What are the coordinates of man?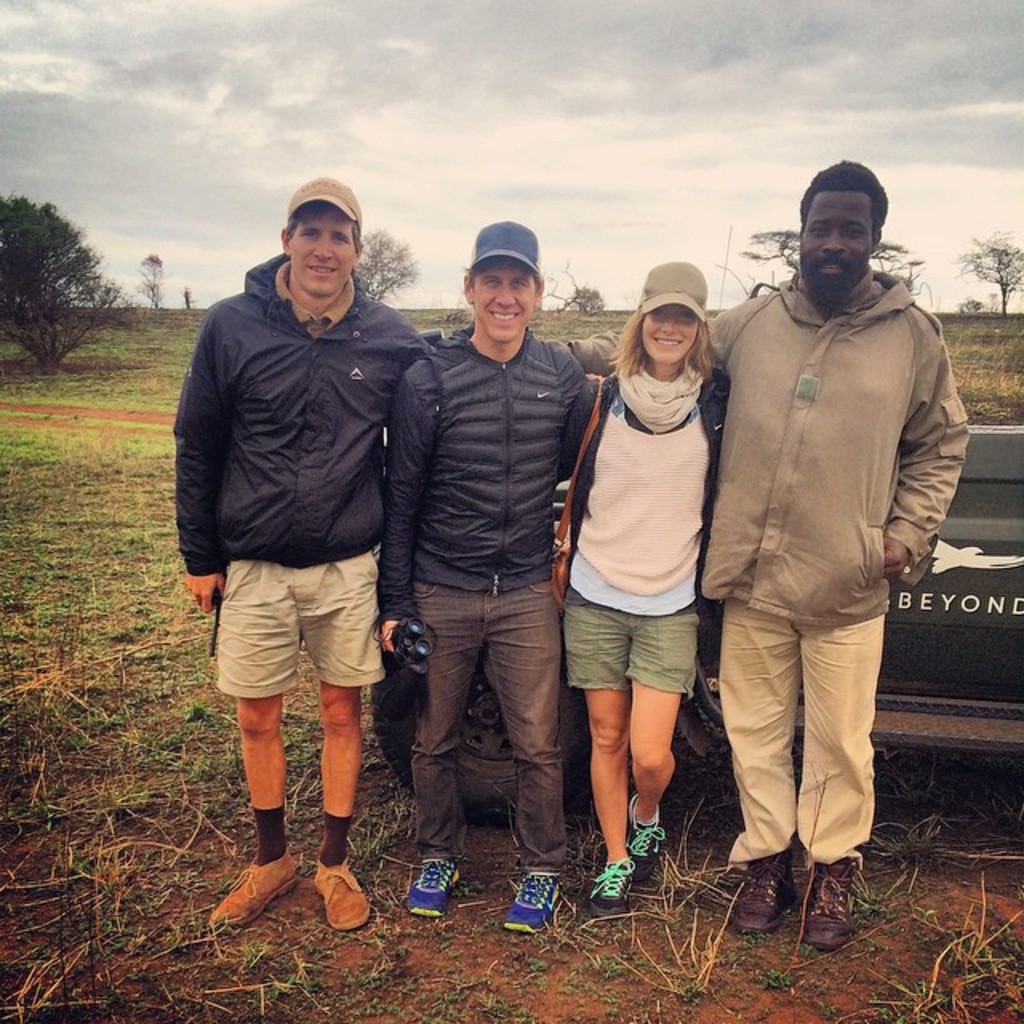
rect(686, 158, 963, 944).
